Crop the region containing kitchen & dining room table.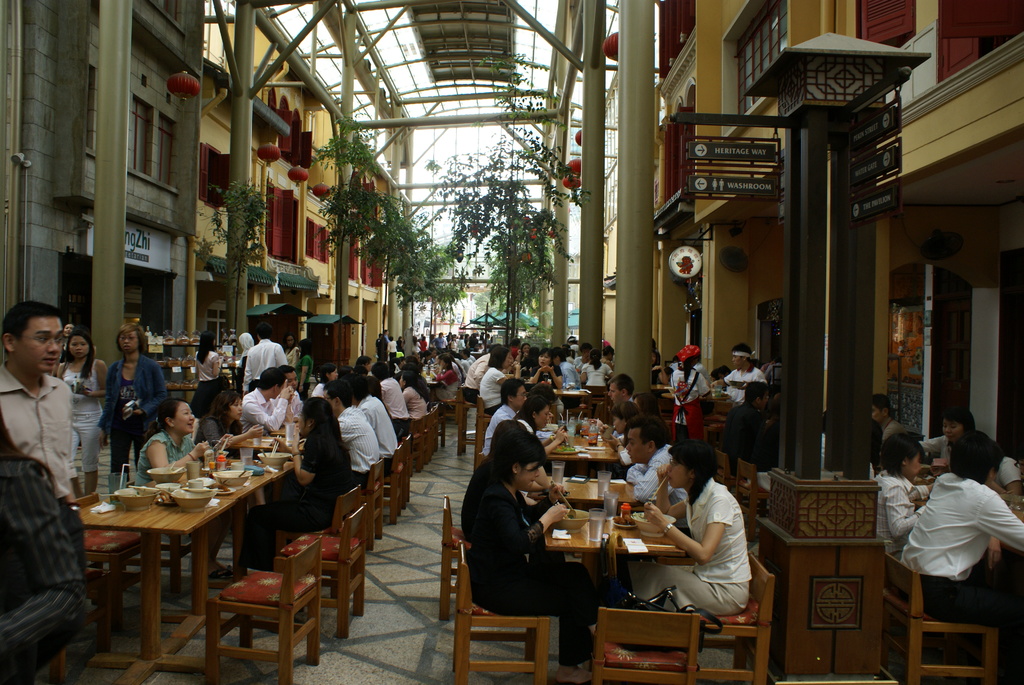
Crop region: (24, 441, 373, 657).
